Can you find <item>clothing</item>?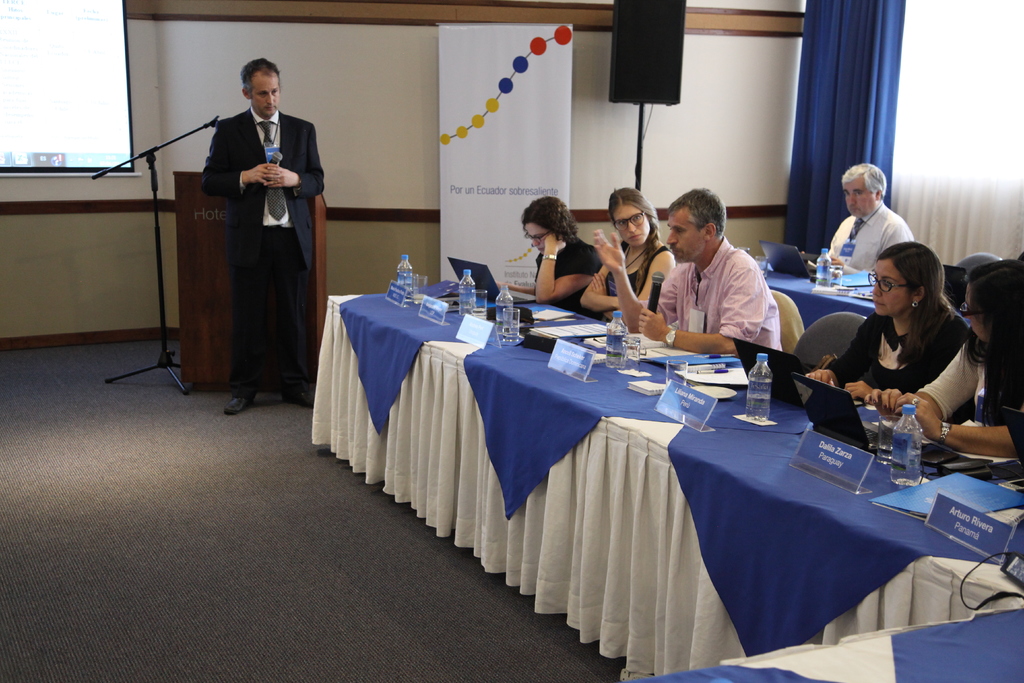
Yes, bounding box: [639, 236, 785, 354].
